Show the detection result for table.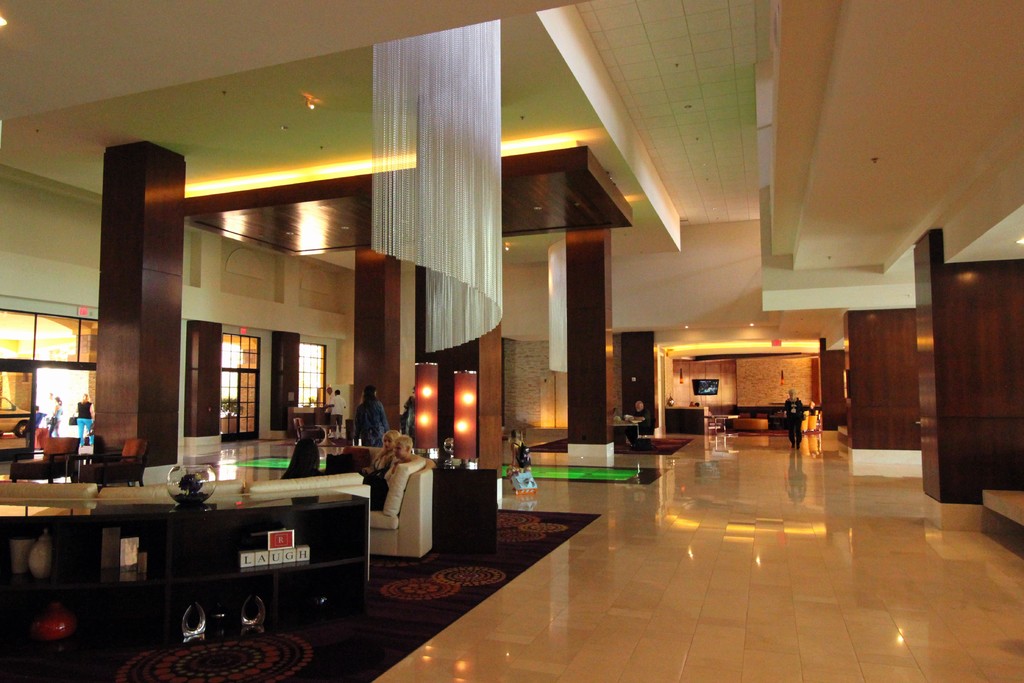
<region>0, 496, 370, 616</region>.
